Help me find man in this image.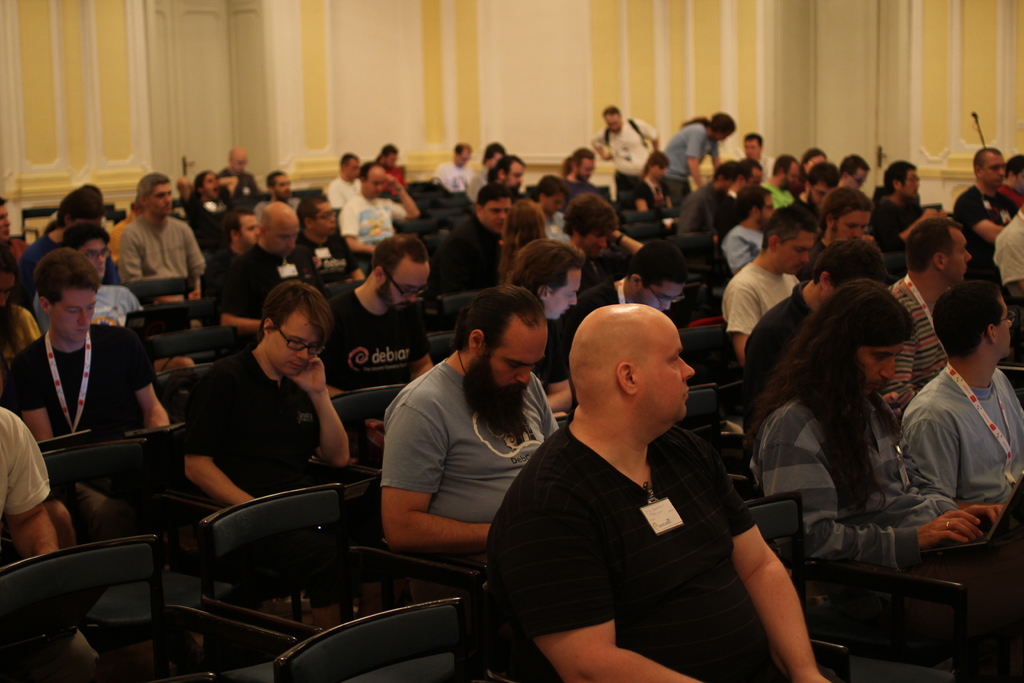
Found it: {"left": 952, "top": 149, "right": 1017, "bottom": 270}.
